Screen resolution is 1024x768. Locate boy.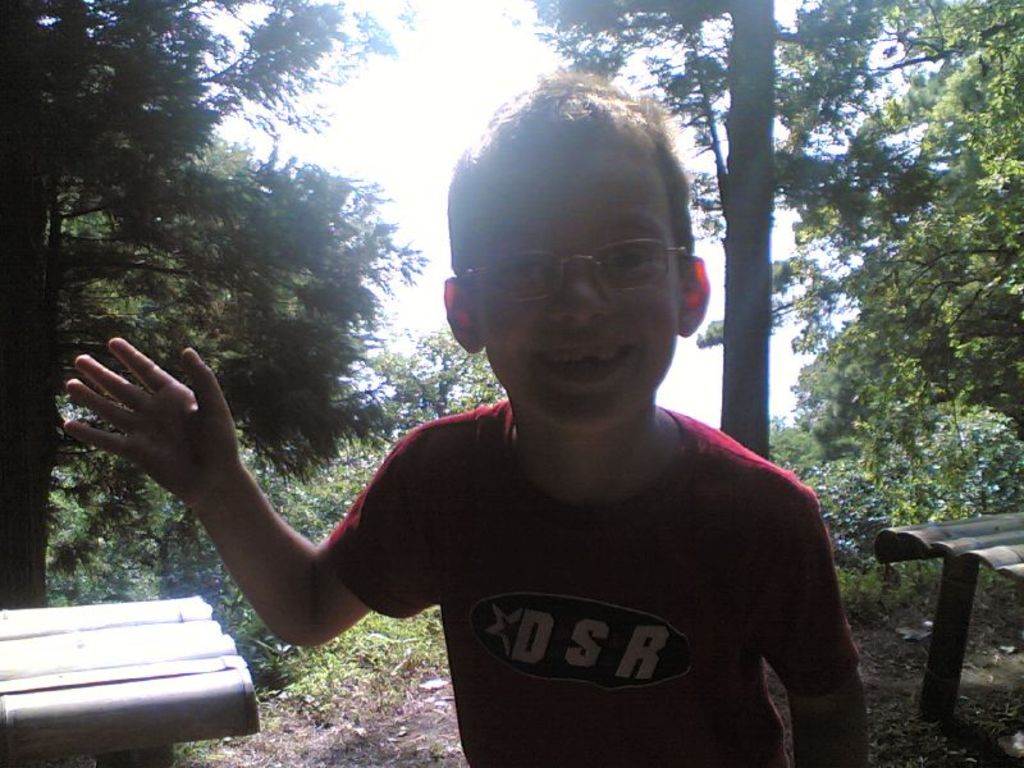
detection(63, 63, 872, 760).
